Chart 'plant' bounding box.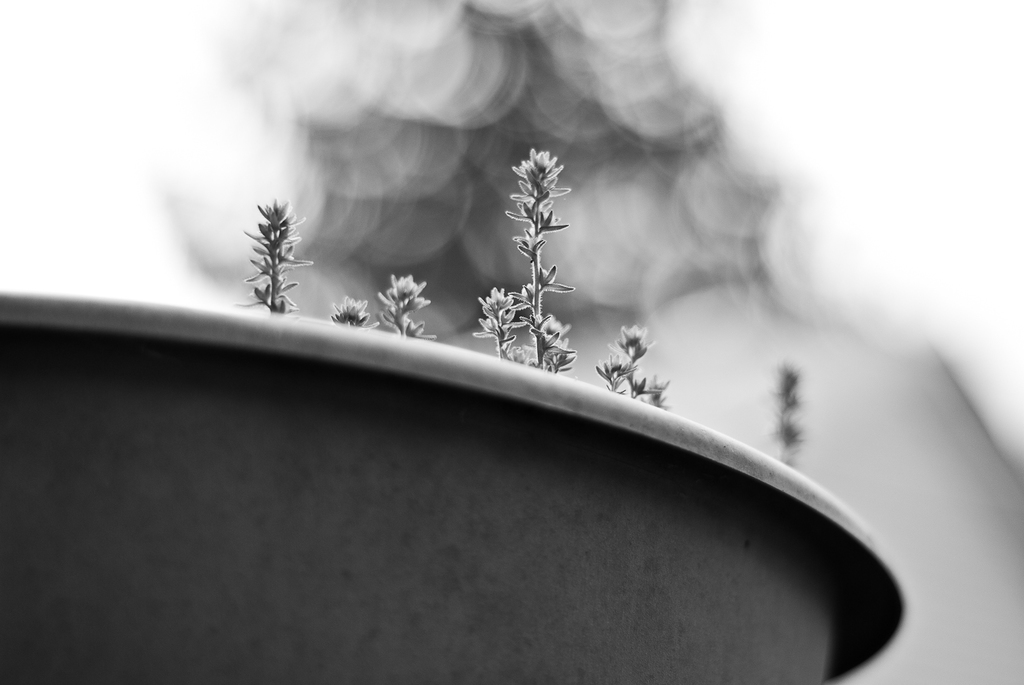
Charted: left=238, top=195, right=307, bottom=319.
